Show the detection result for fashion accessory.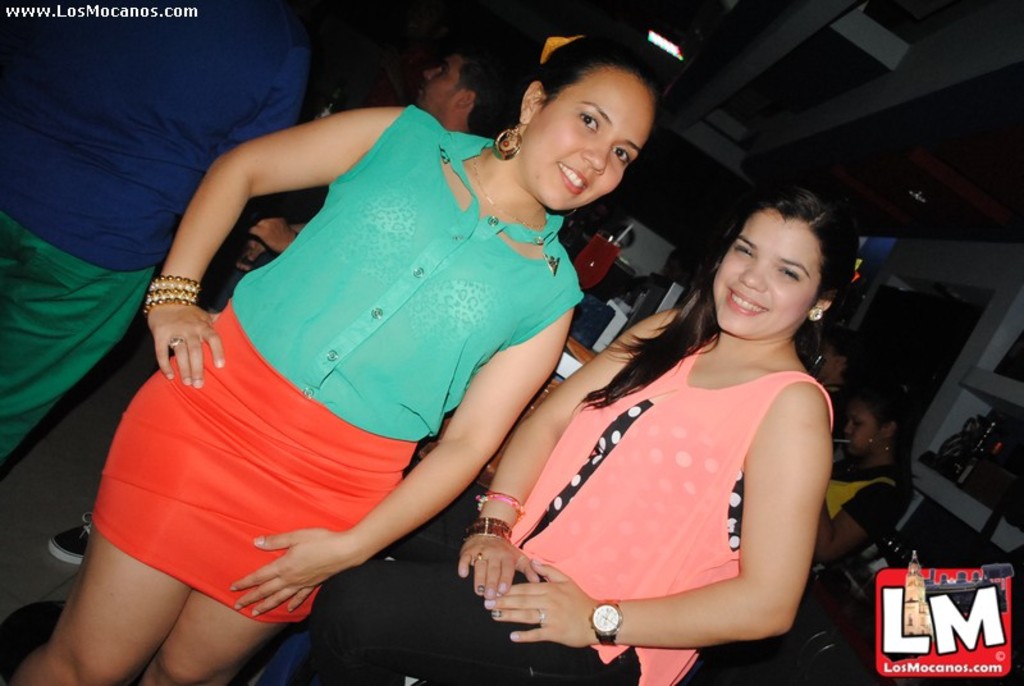
Rect(142, 273, 200, 315).
